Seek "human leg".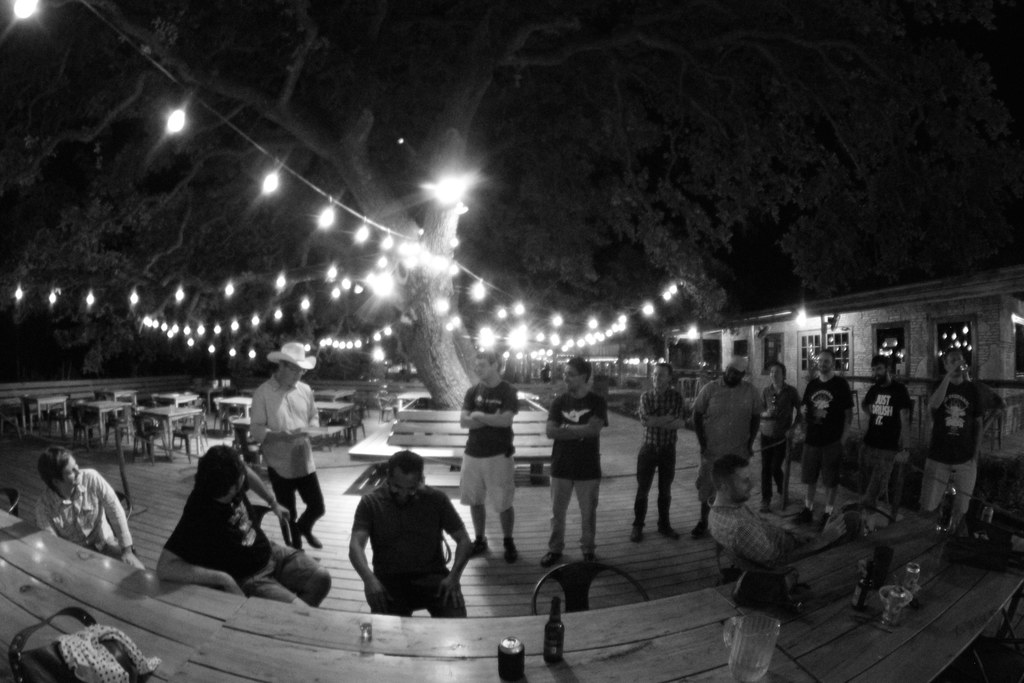
(270,466,325,564).
